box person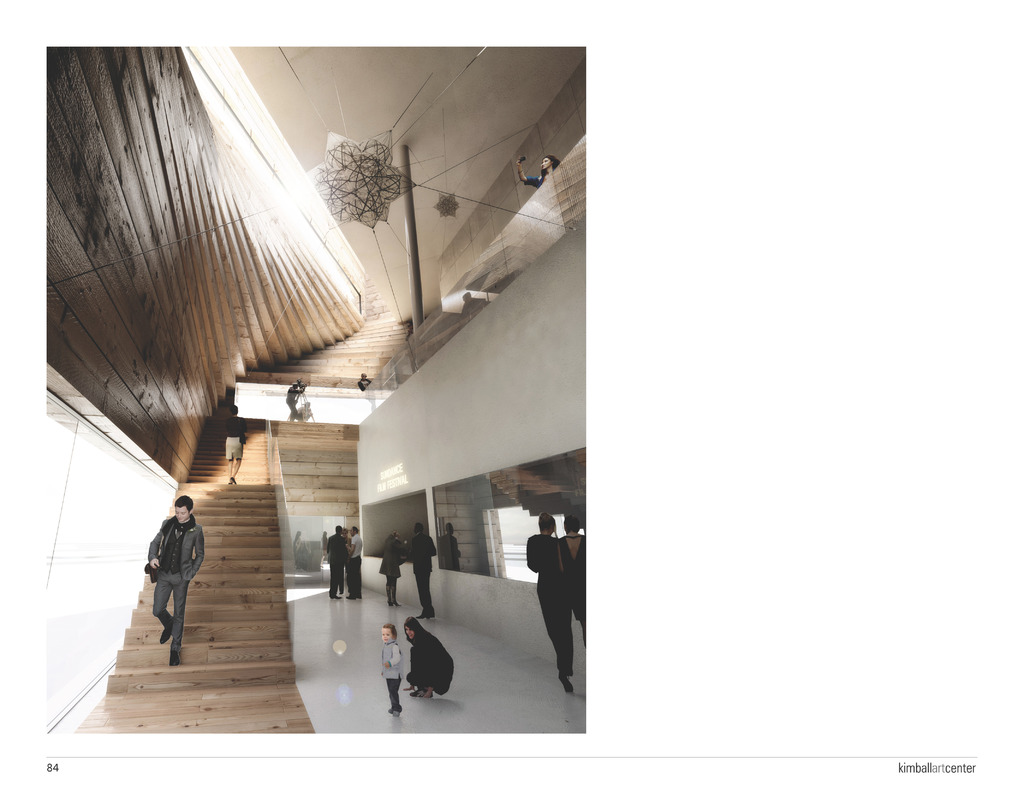
[x1=558, y1=518, x2=588, y2=632]
